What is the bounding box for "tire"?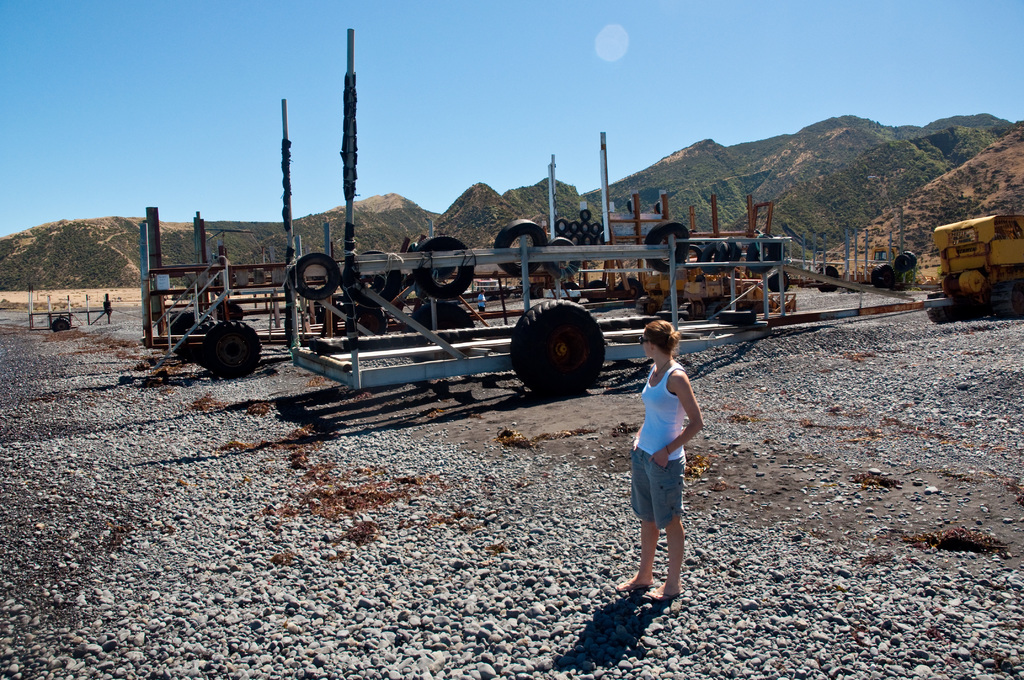
<bbox>688, 304, 706, 324</bbox>.
